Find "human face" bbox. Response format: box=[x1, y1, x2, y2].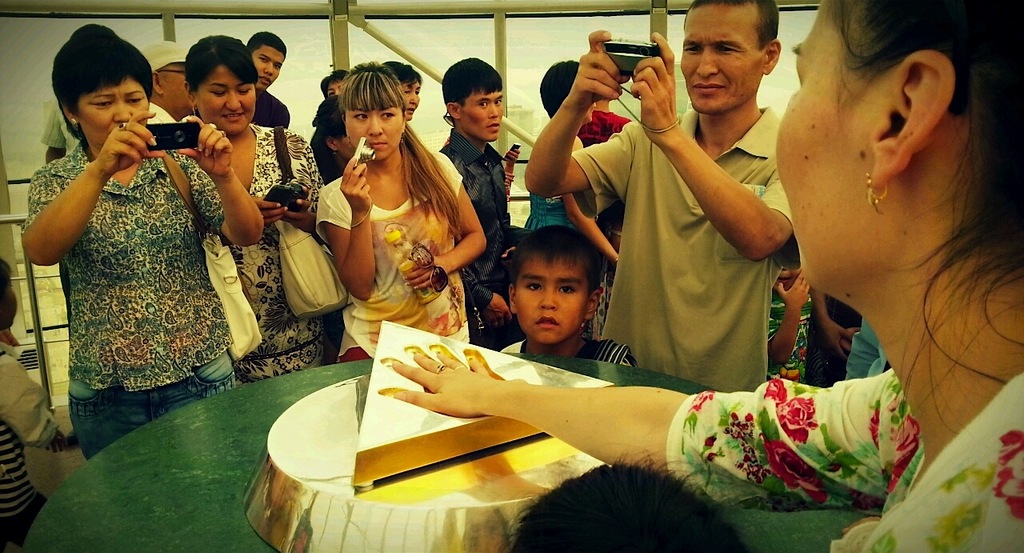
box=[463, 95, 504, 139].
